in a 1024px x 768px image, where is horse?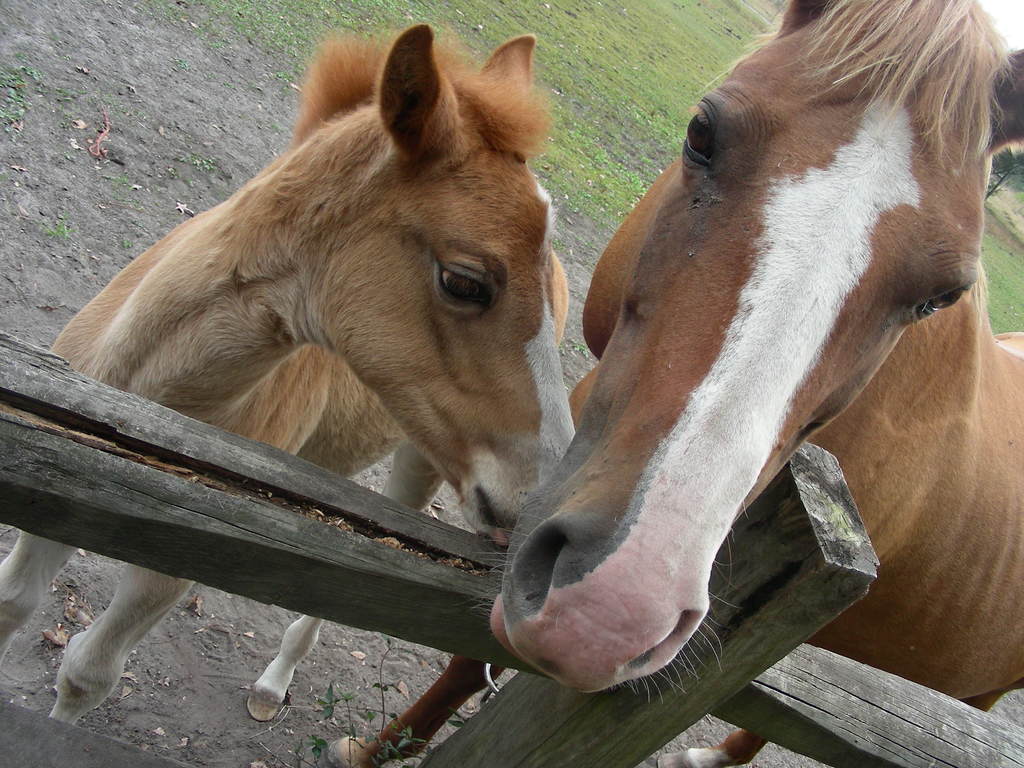
(328, 2, 1023, 767).
